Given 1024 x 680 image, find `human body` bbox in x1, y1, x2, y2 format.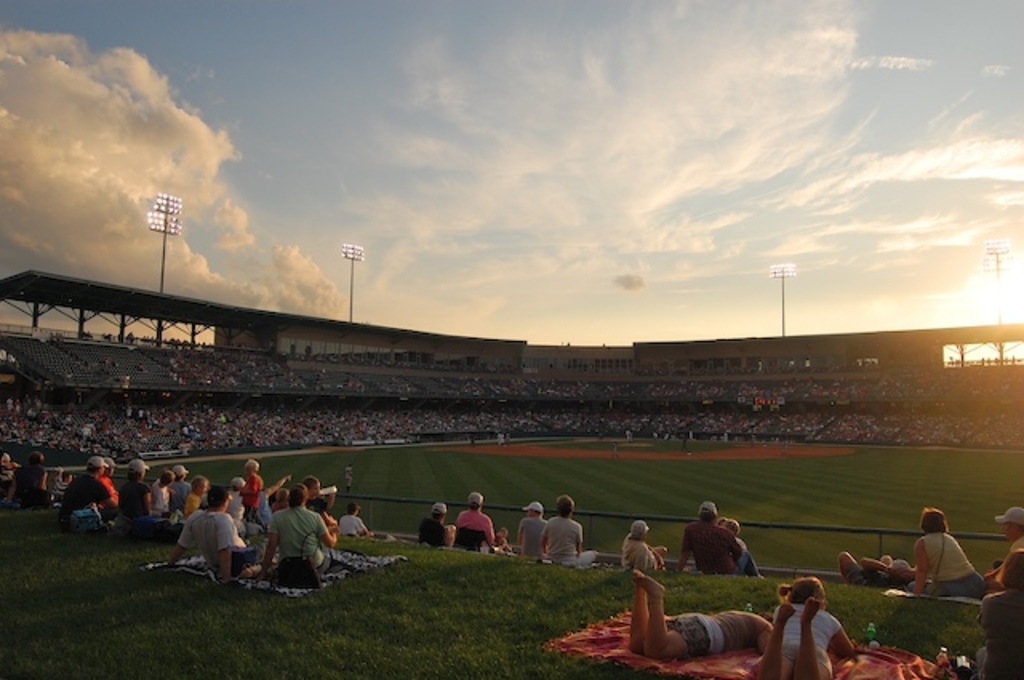
619, 536, 667, 576.
